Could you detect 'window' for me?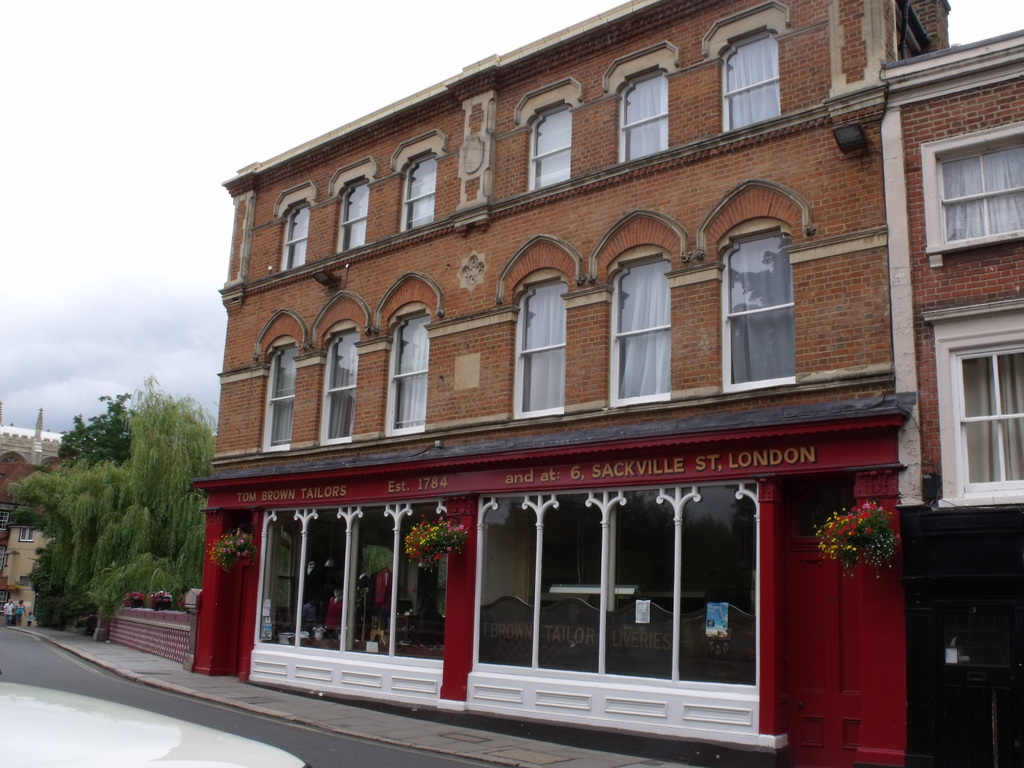
Detection result: region(627, 73, 674, 162).
